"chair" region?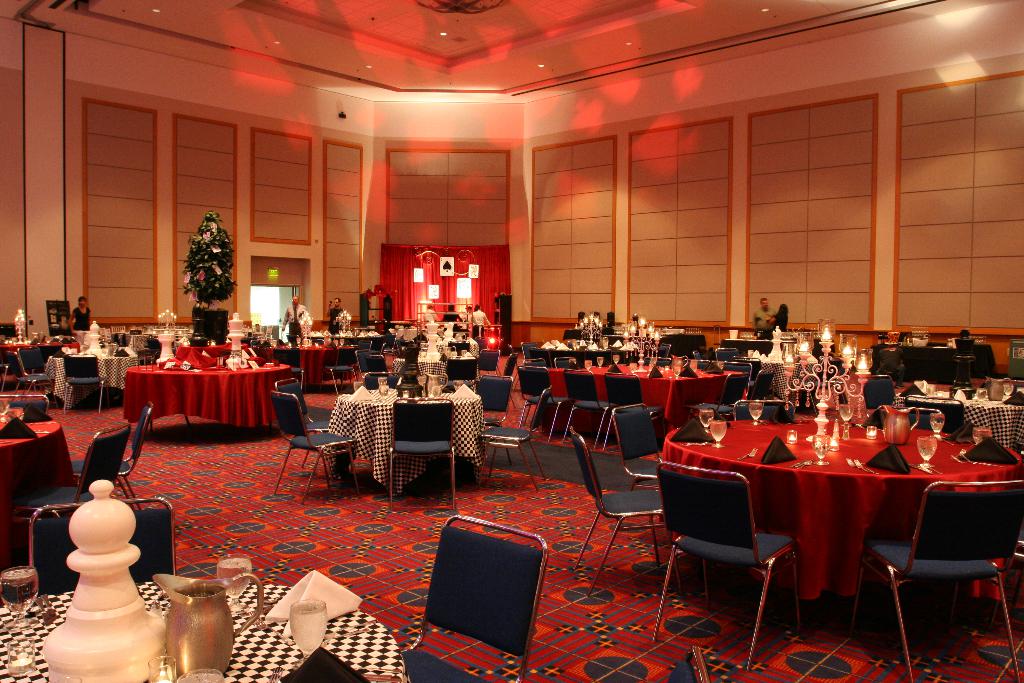
crop(0, 347, 58, 411)
